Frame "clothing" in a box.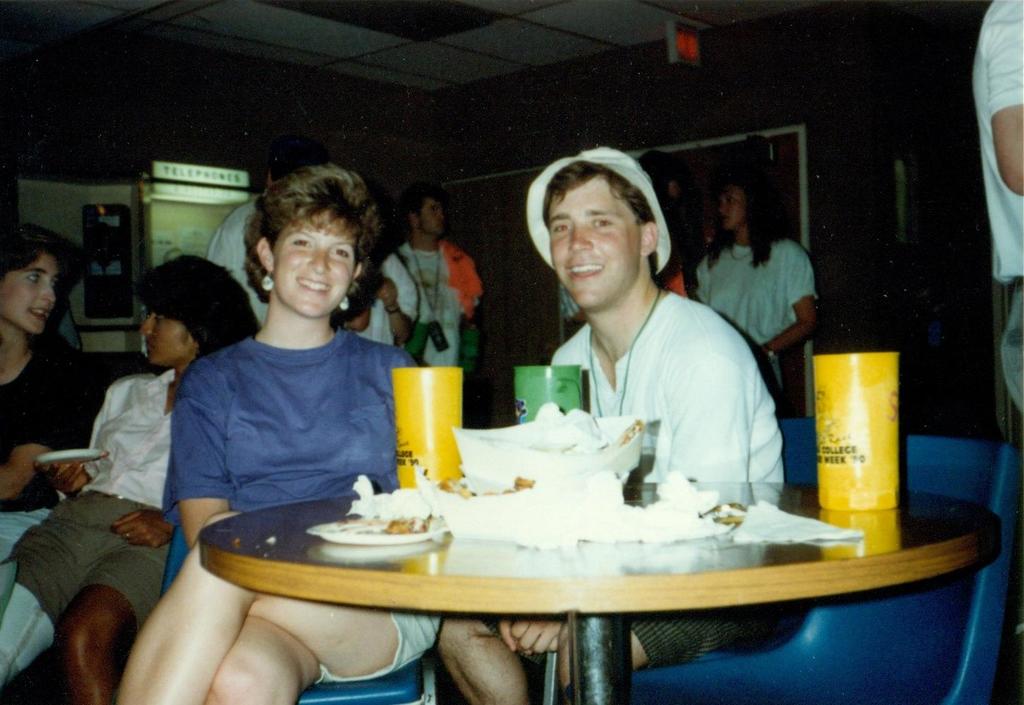
<bbox>161, 336, 437, 503</bbox>.
